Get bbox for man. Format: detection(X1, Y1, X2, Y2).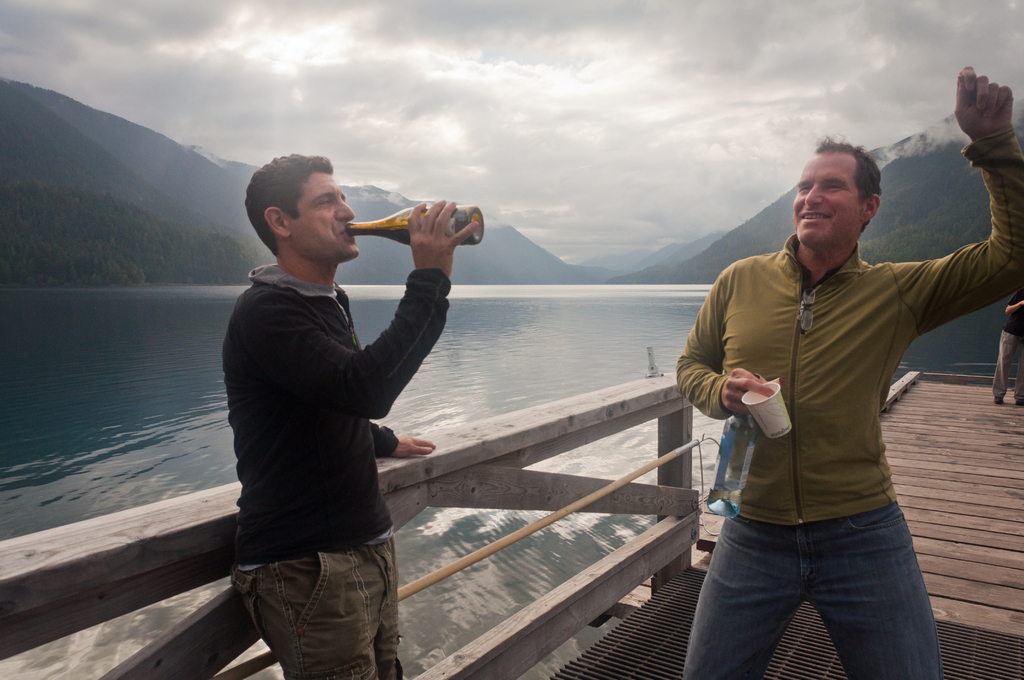
detection(988, 281, 1023, 409).
